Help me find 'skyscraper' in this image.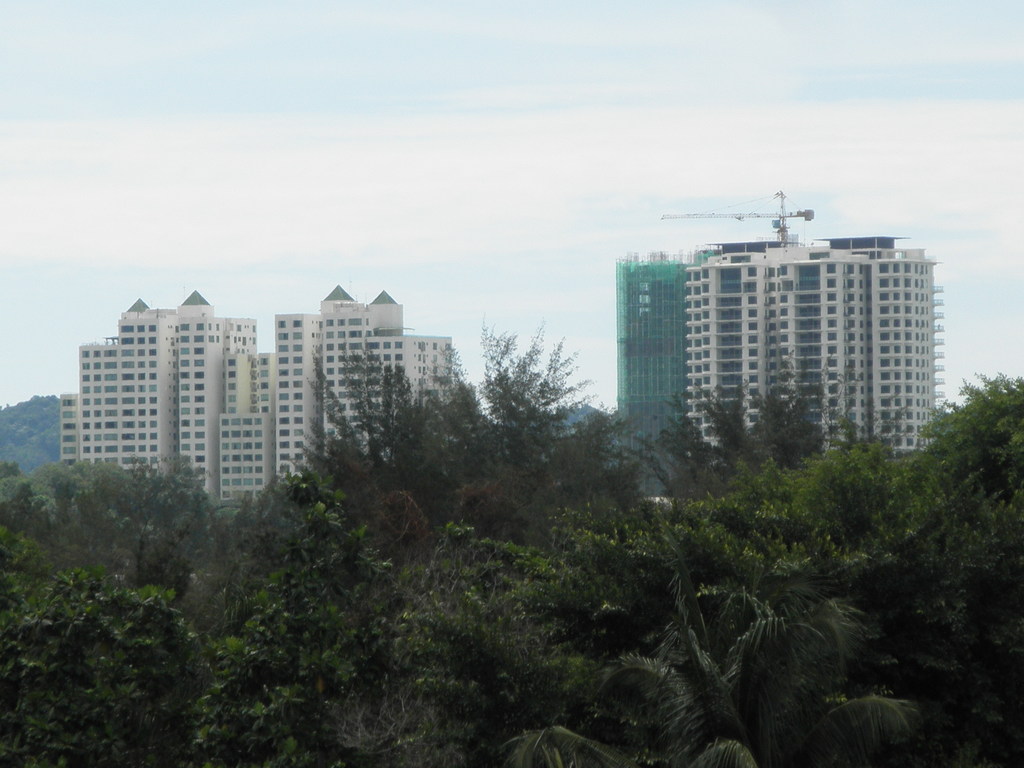
Found it: bbox=(60, 286, 268, 511).
